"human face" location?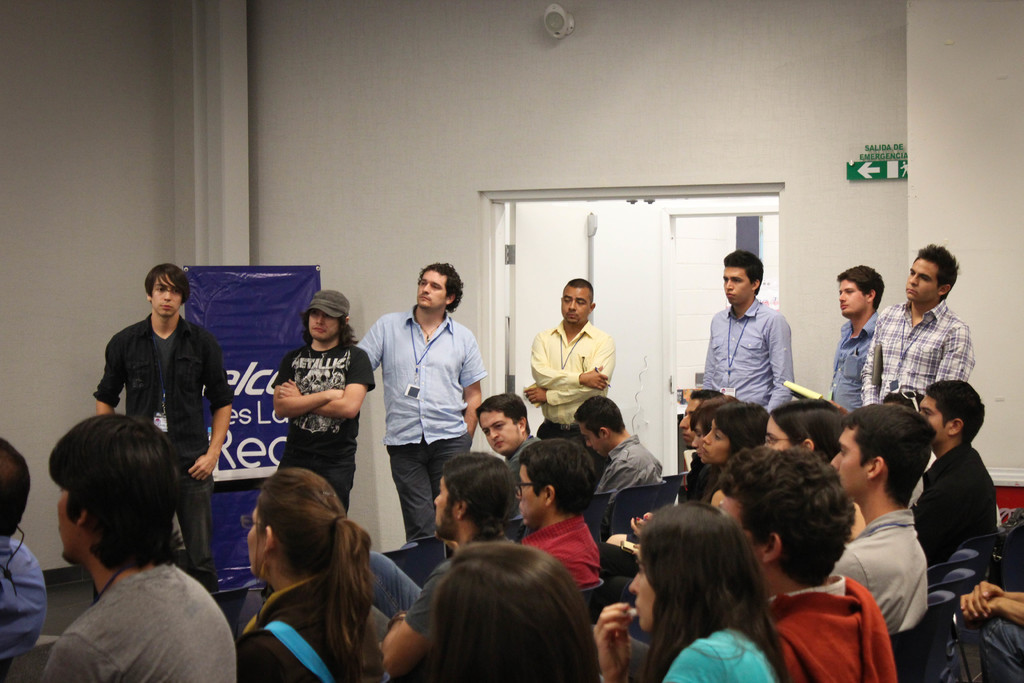
bbox(922, 393, 950, 452)
